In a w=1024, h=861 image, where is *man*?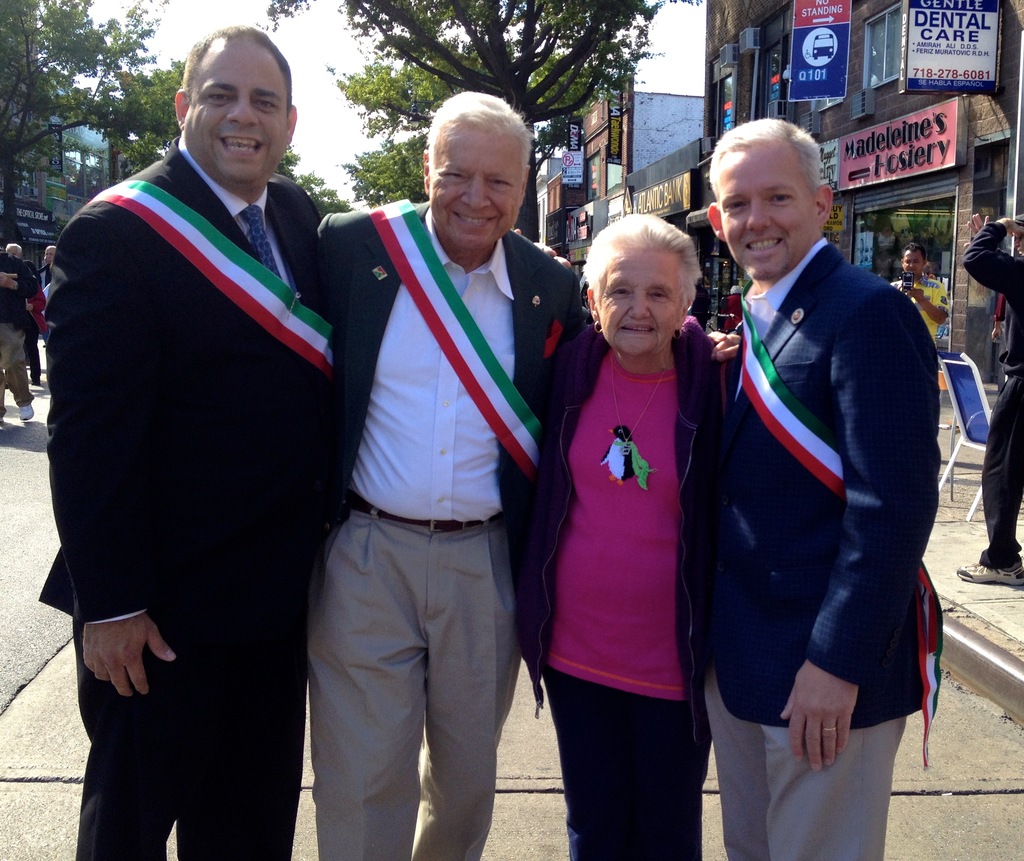
[x1=888, y1=243, x2=952, y2=346].
